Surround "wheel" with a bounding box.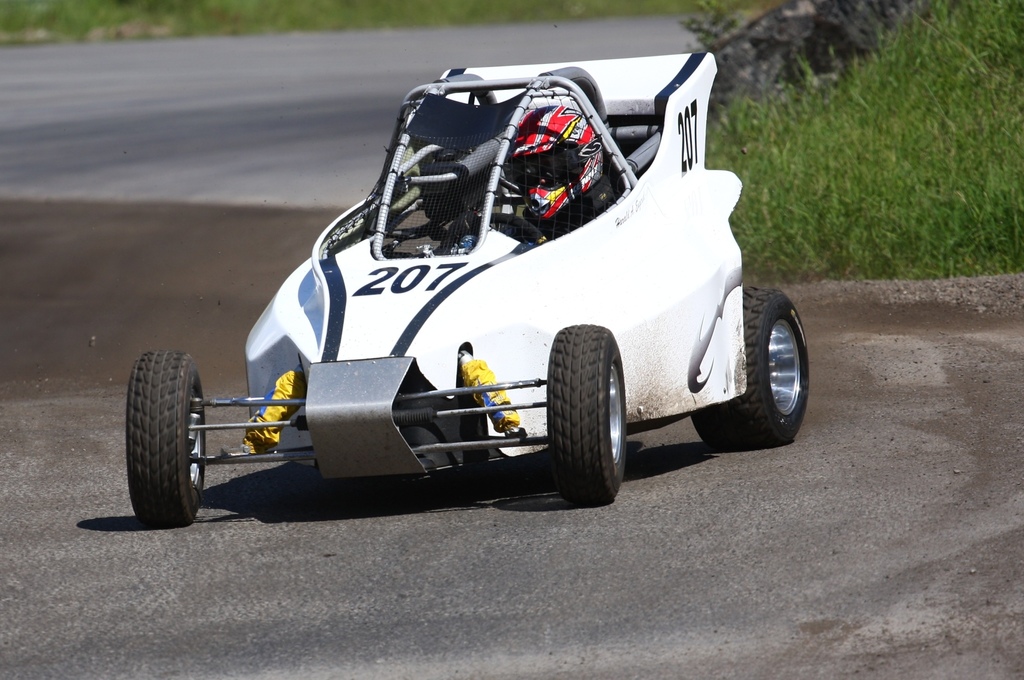
(left=125, top=352, right=207, bottom=526).
